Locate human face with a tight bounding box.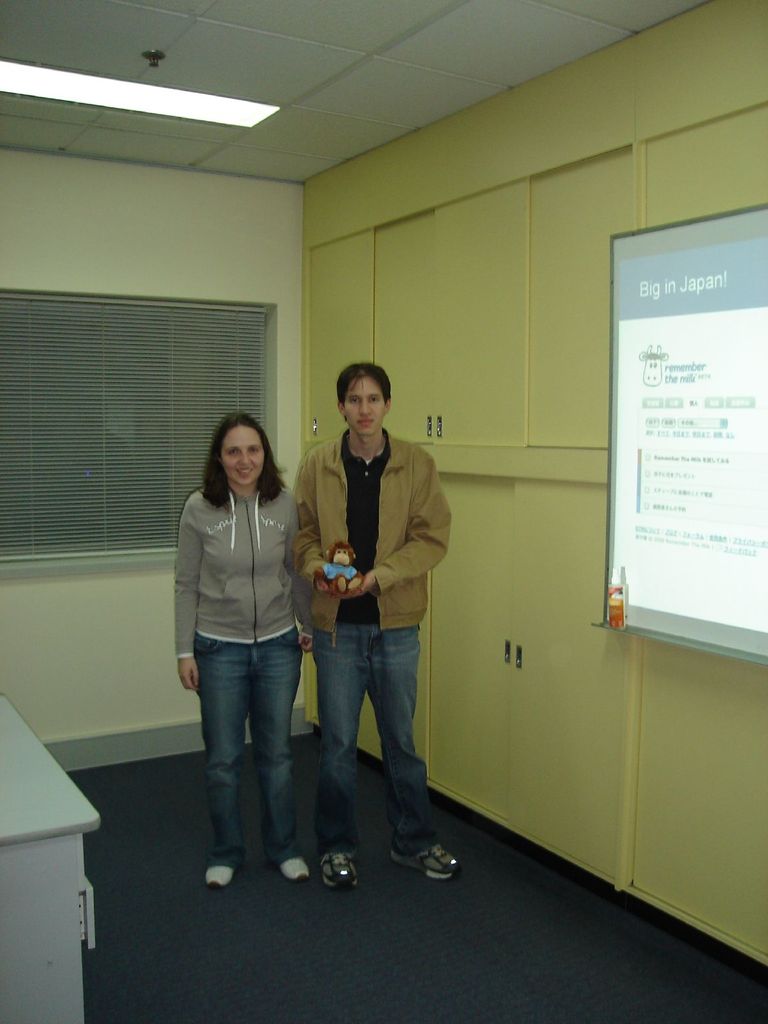
x1=344, y1=378, x2=386, y2=436.
